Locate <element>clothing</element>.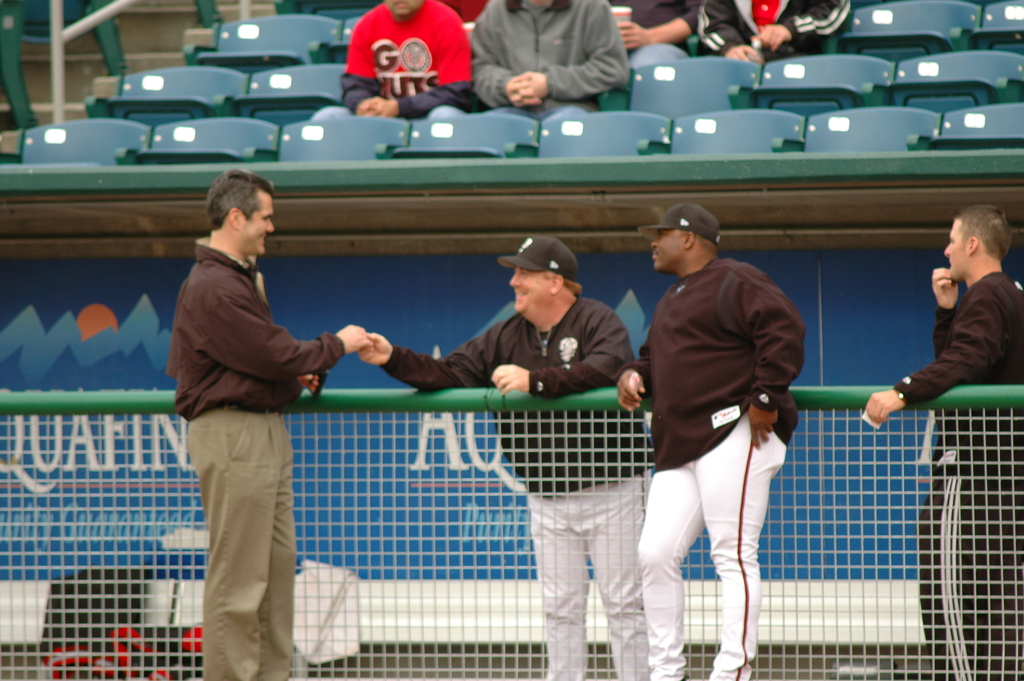
Bounding box: pyautogui.locateOnScreen(305, 0, 469, 121).
